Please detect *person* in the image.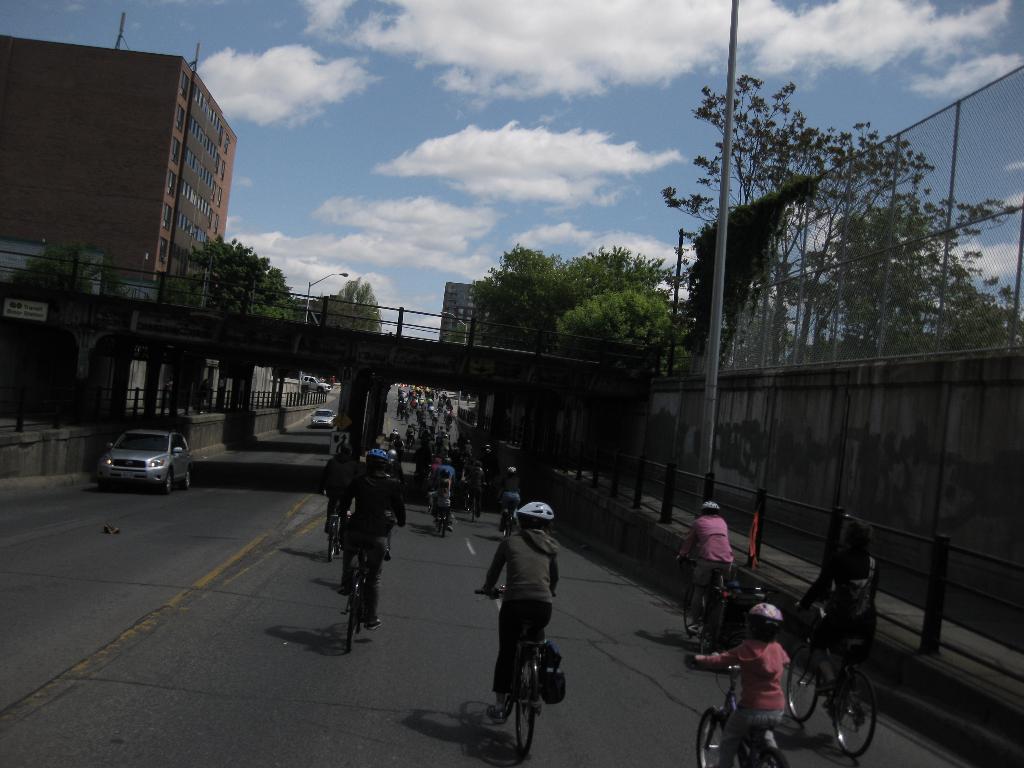
bbox=(497, 461, 520, 529).
